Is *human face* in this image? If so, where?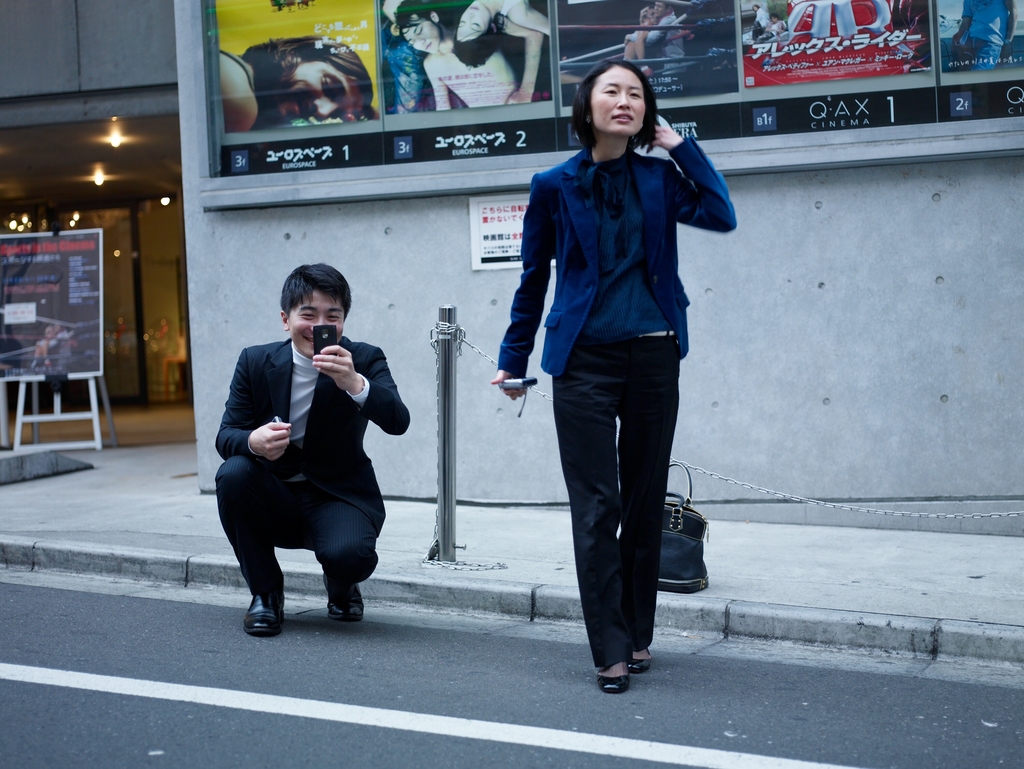
Yes, at pyautogui.locateOnScreen(273, 61, 360, 125).
